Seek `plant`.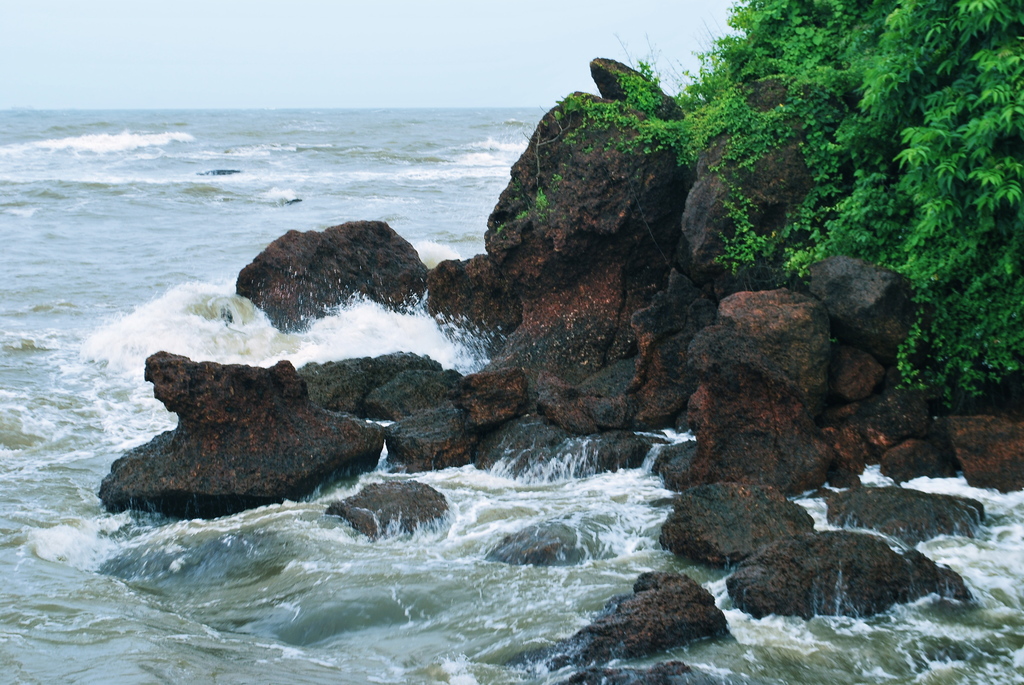
box(612, 56, 662, 114).
